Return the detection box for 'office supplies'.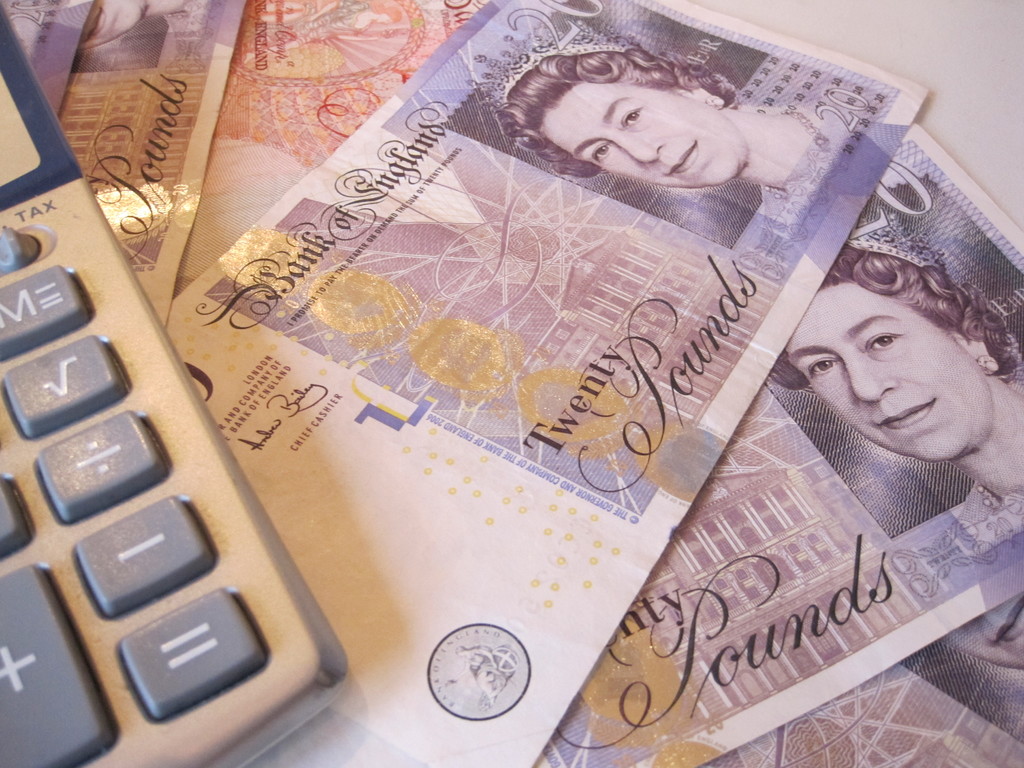
0:7:349:767.
